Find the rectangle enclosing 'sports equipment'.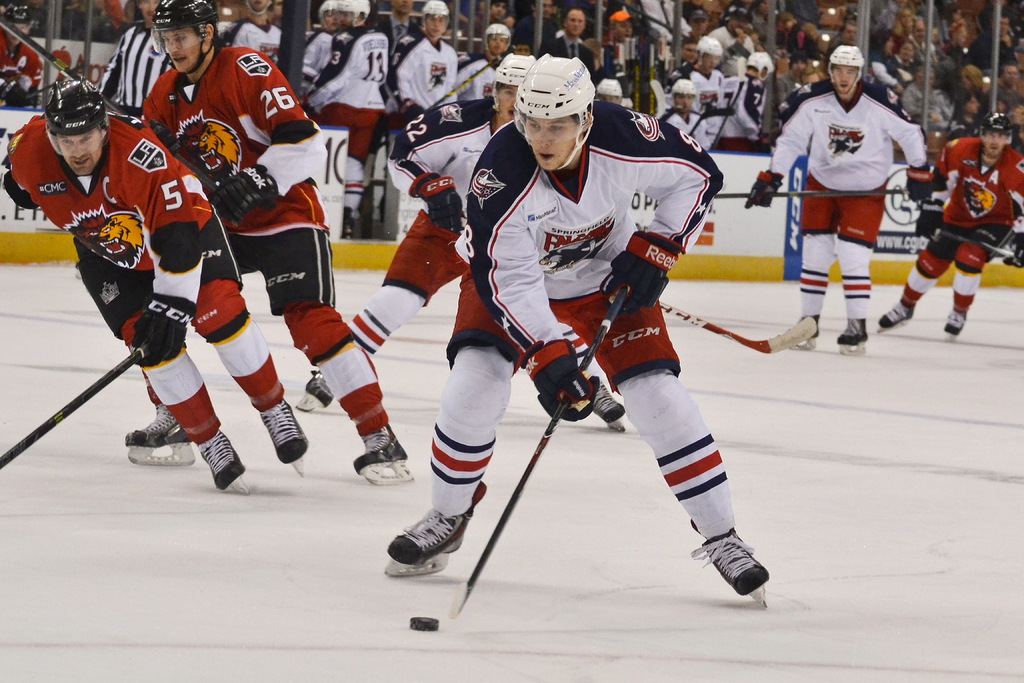
region(609, 231, 688, 310).
